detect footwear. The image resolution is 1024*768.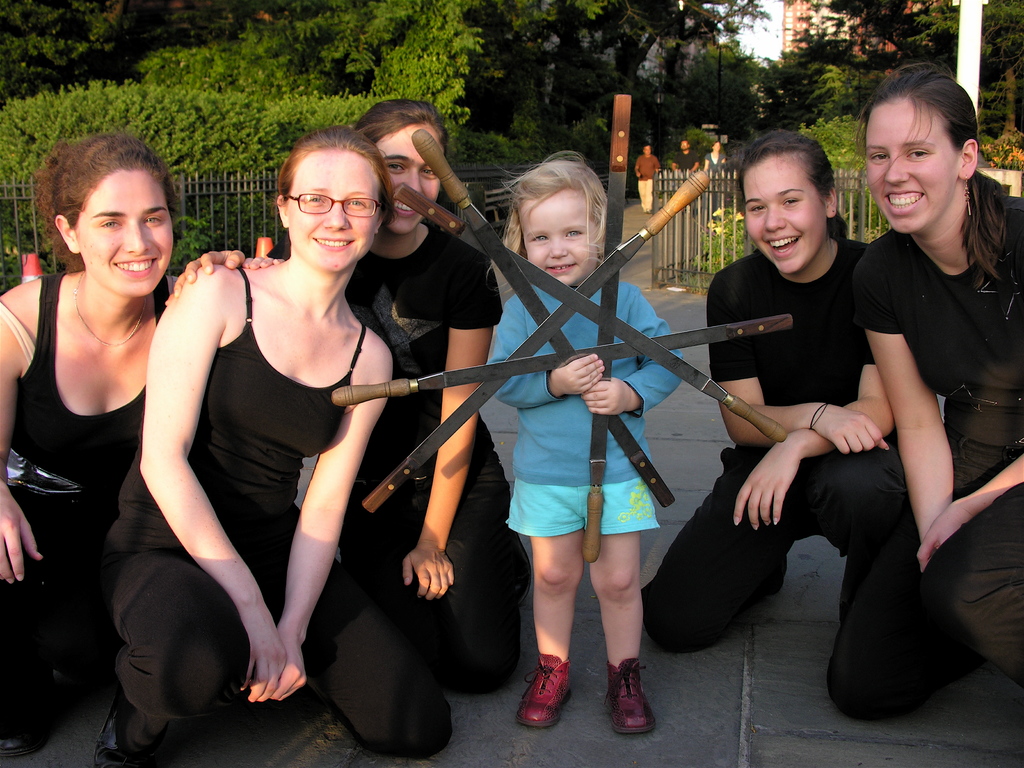
box(516, 655, 586, 741).
